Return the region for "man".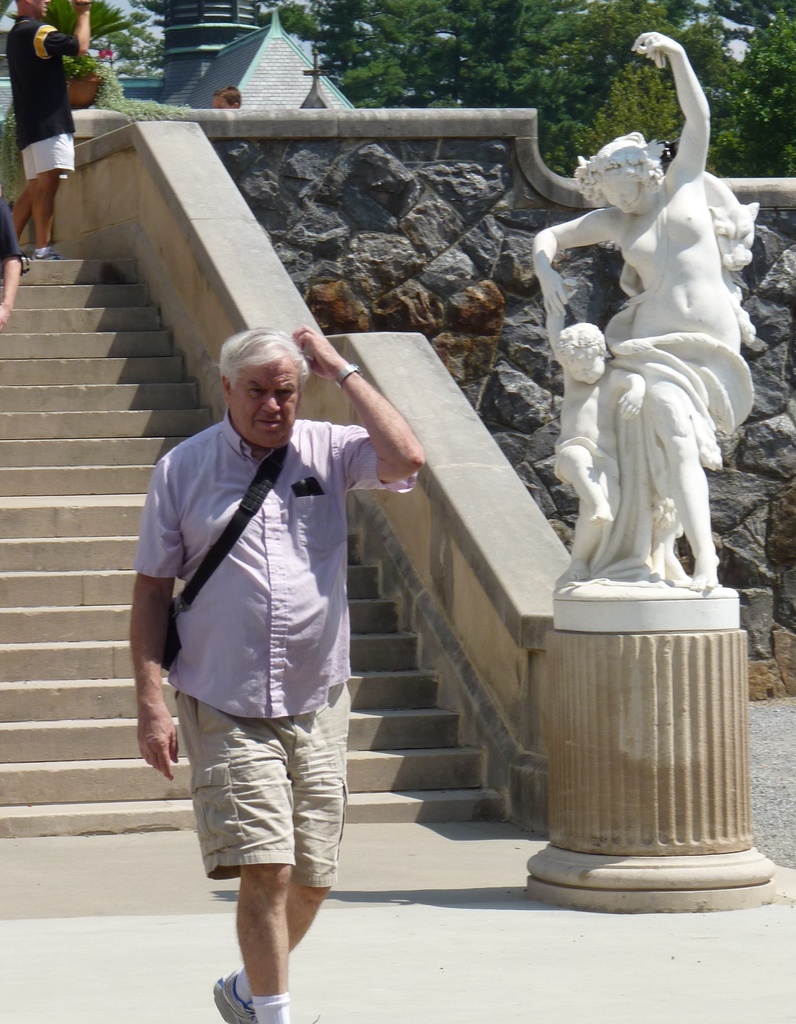
bbox=[140, 300, 400, 978].
